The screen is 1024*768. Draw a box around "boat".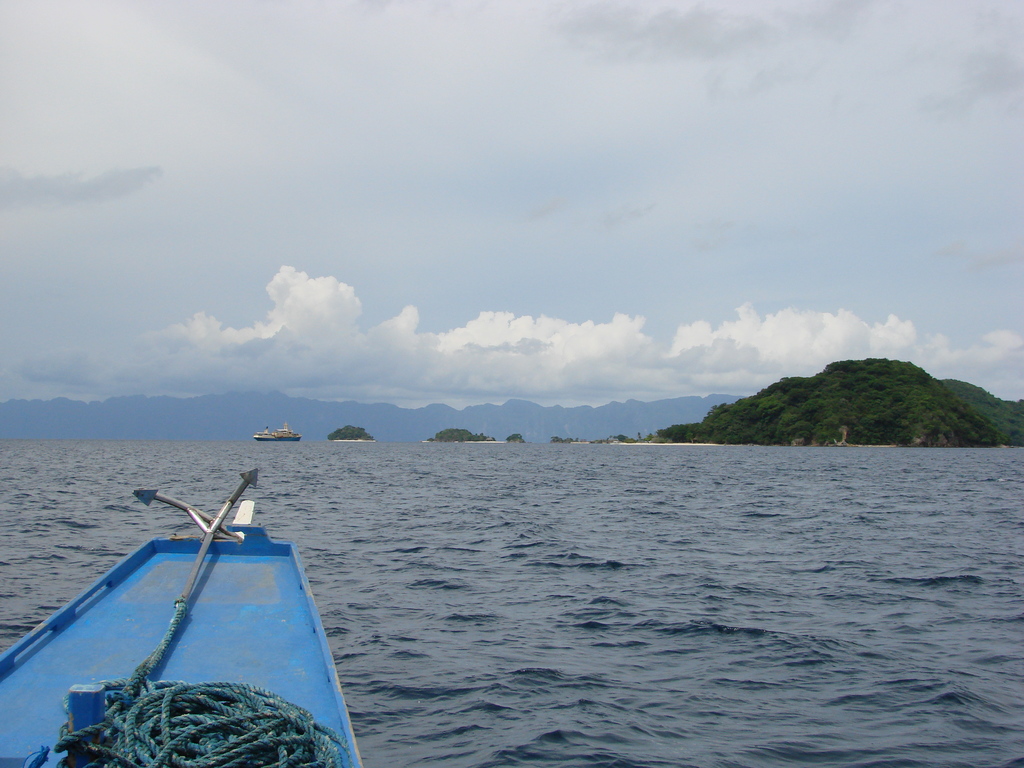
[127,474,377,752].
